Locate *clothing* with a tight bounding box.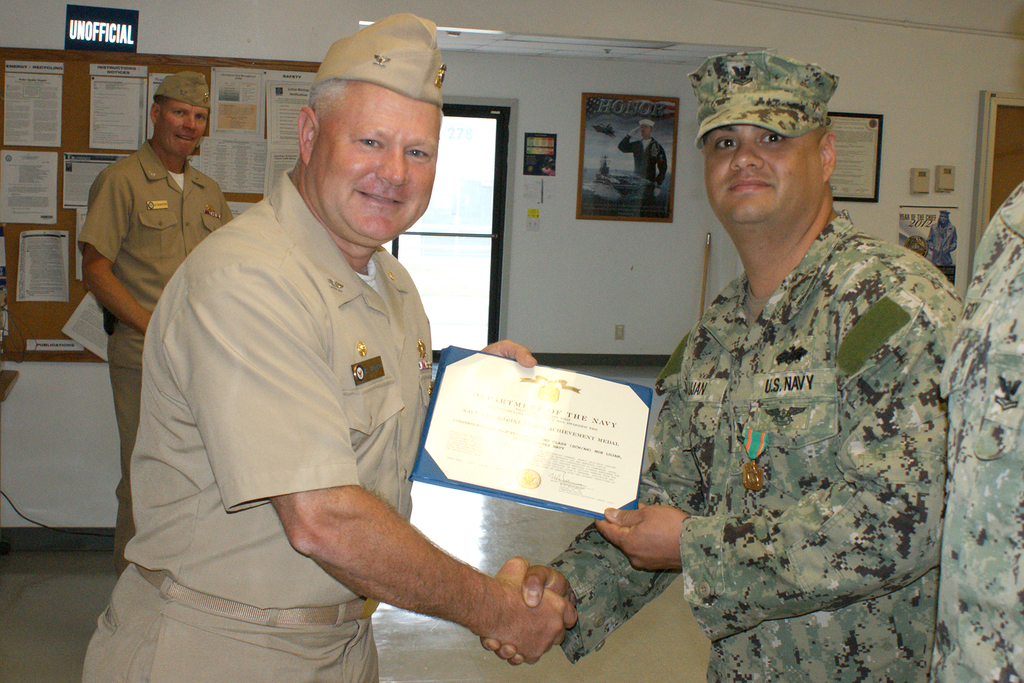
(left=648, top=175, right=968, bottom=661).
